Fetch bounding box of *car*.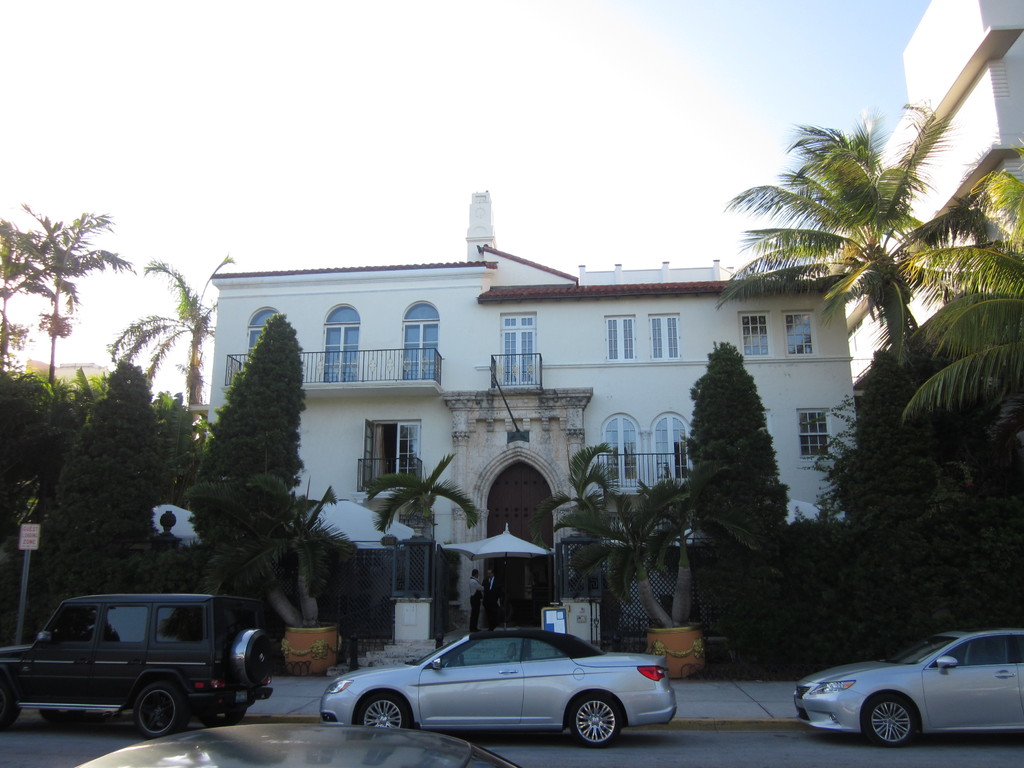
Bbox: rect(0, 590, 272, 730).
